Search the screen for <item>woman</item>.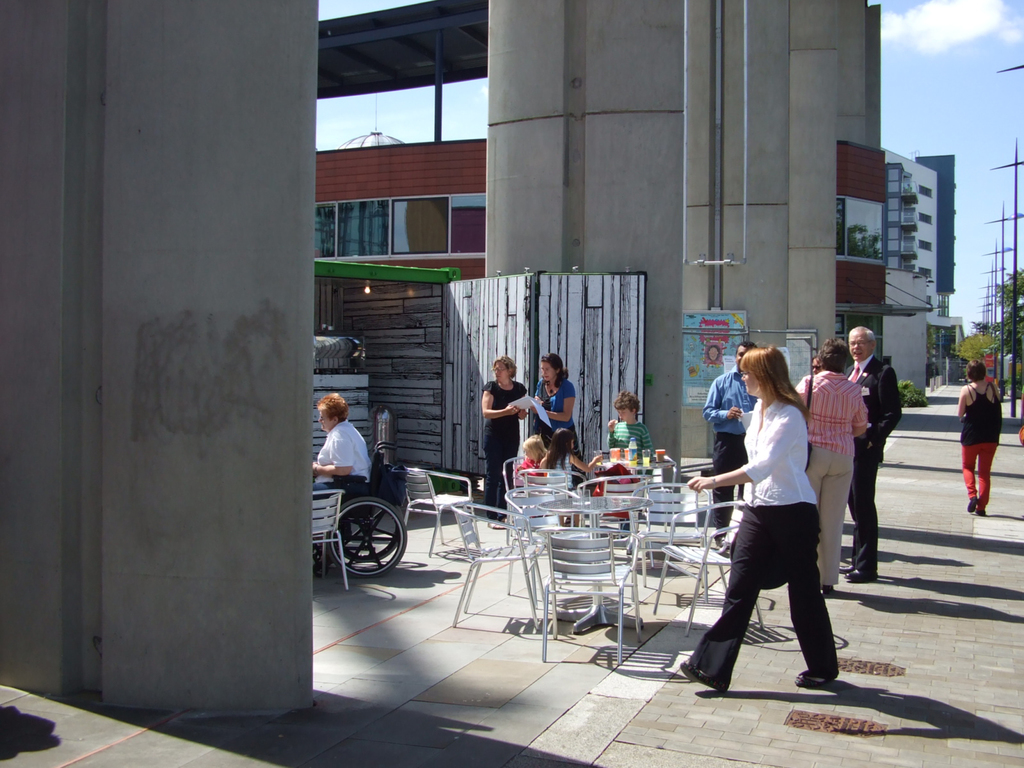
Found at BBox(529, 353, 587, 490).
